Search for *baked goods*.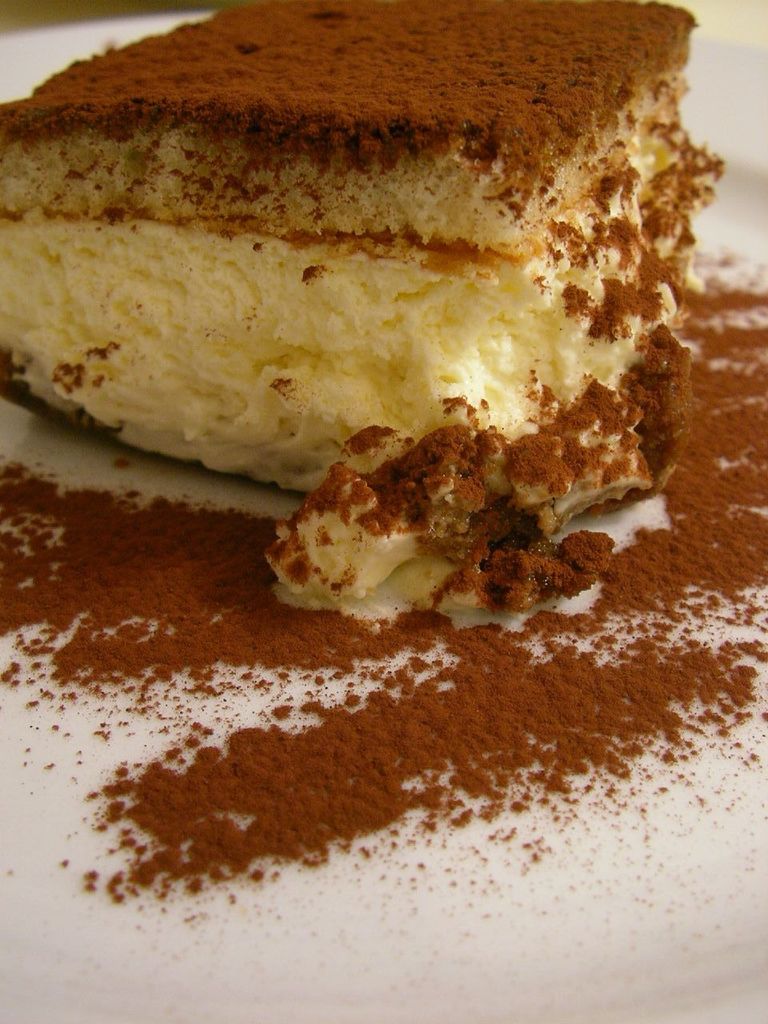
Found at locate(0, 0, 722, 608).
